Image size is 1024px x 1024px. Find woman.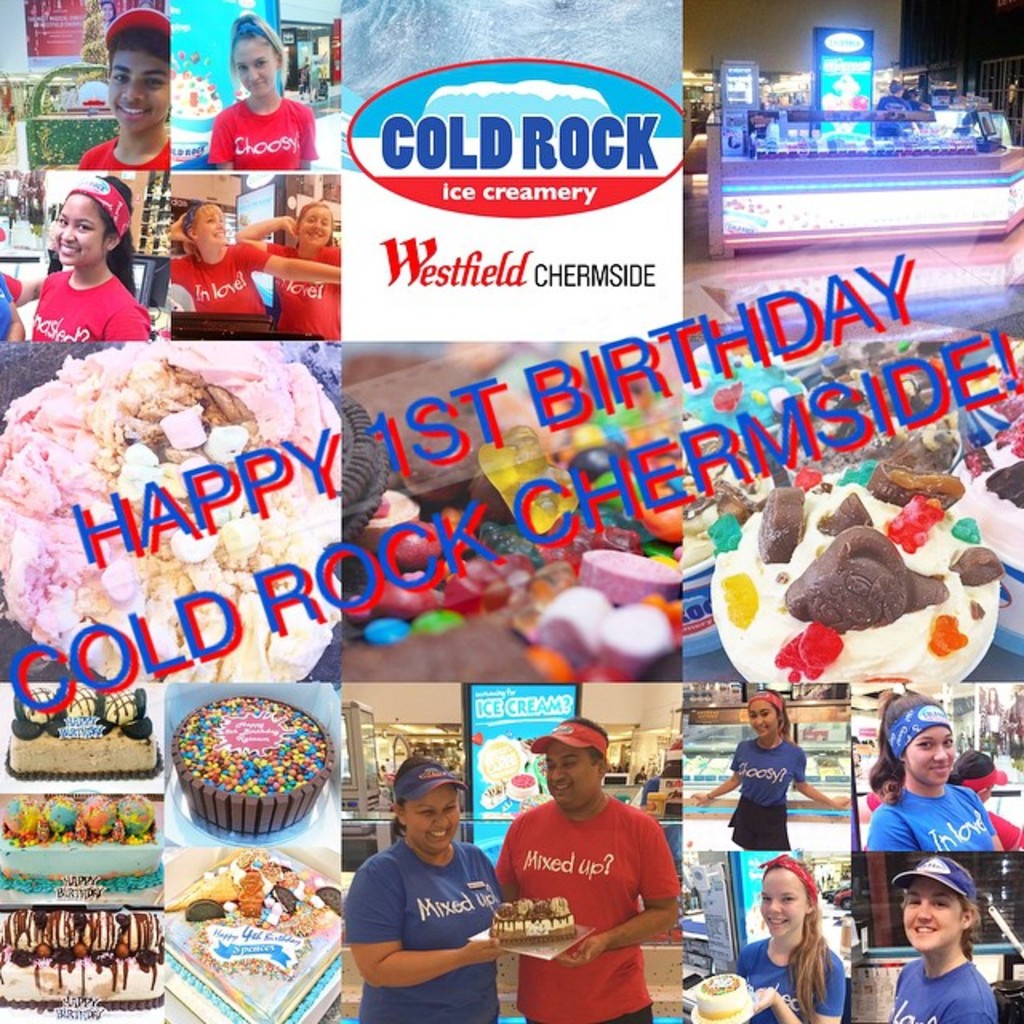
(202, 11, 315, 170).
